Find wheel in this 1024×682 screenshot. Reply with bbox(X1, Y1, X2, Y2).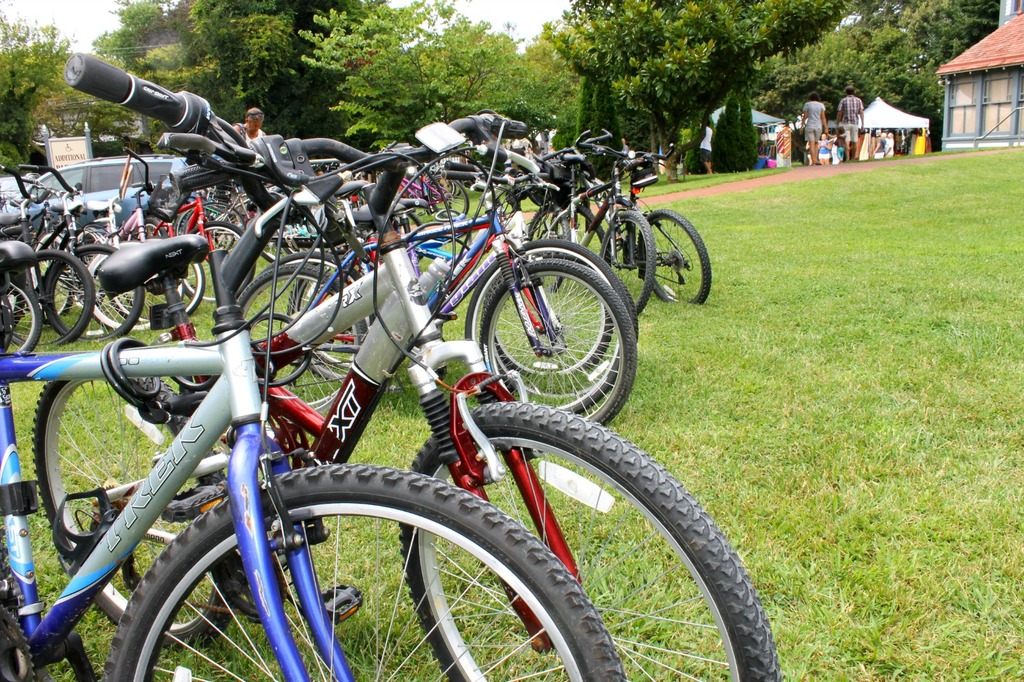
bbox(426, 176, 473, 223).
